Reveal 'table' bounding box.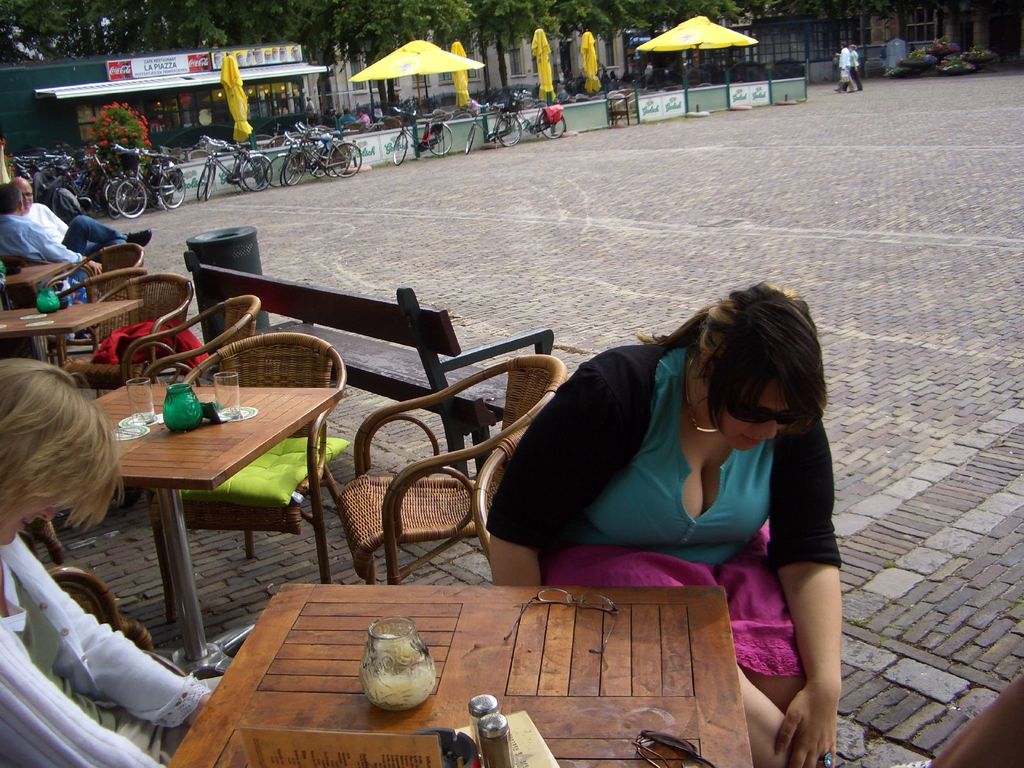
Revealed: Rect(63, 335, 353, 667).
